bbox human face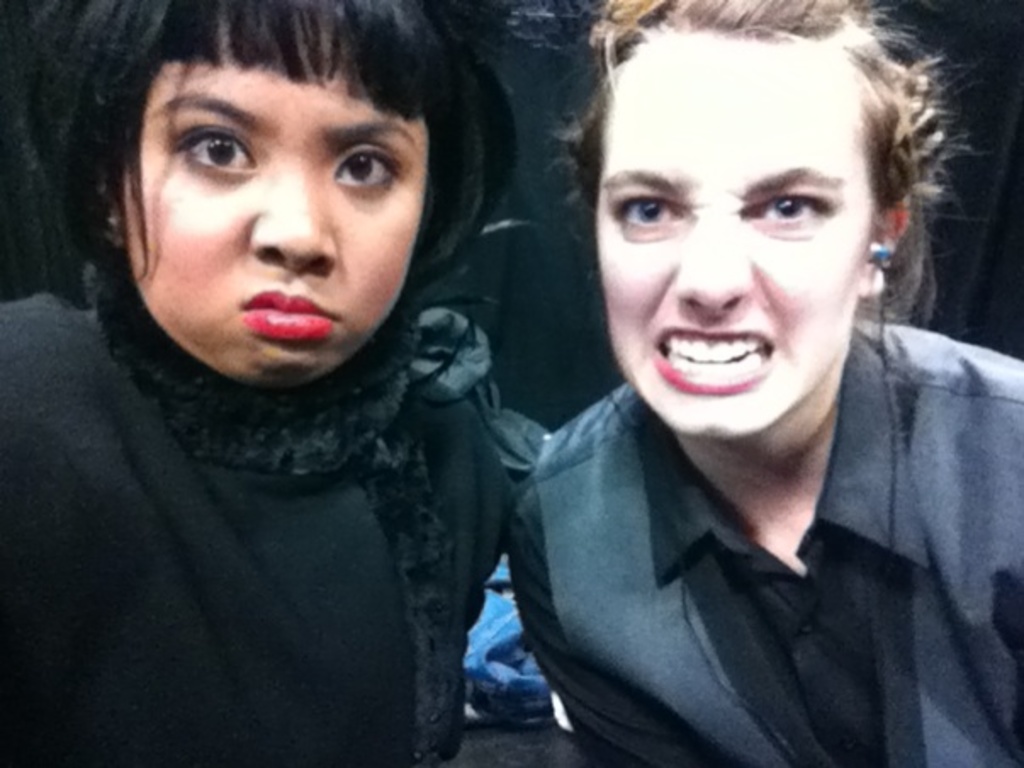
l=599, t=32, r=878, b=435
